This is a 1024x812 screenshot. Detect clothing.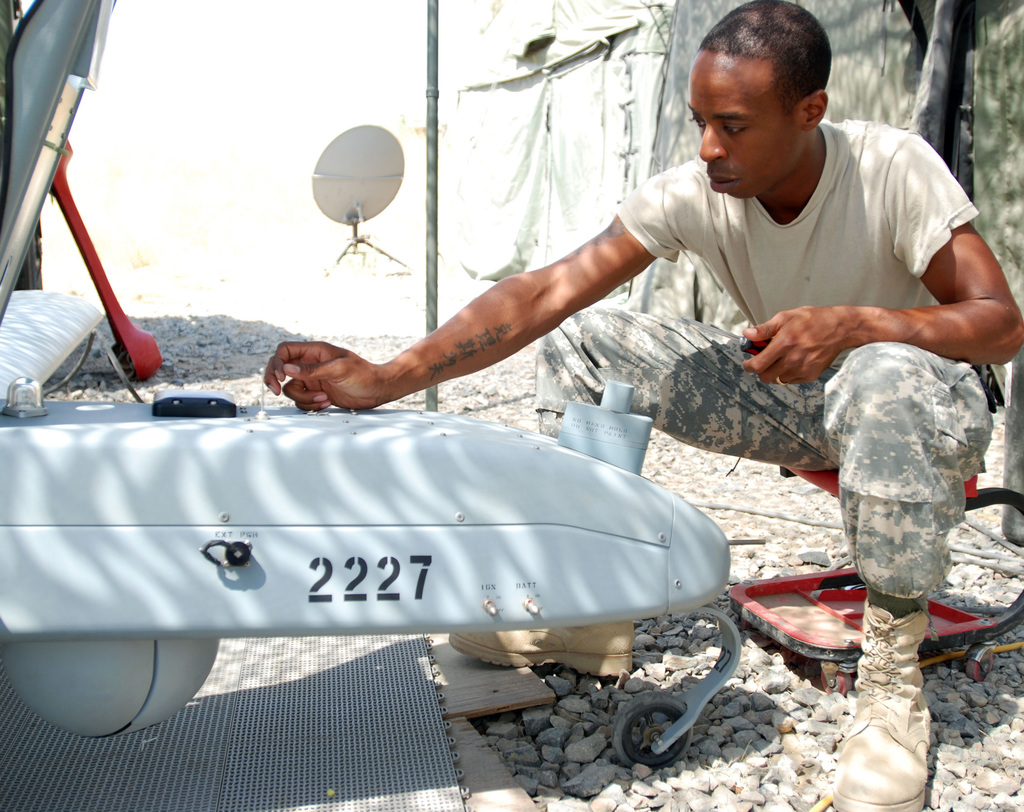
x1=533 y1=118 x2=1003 y2=593.
